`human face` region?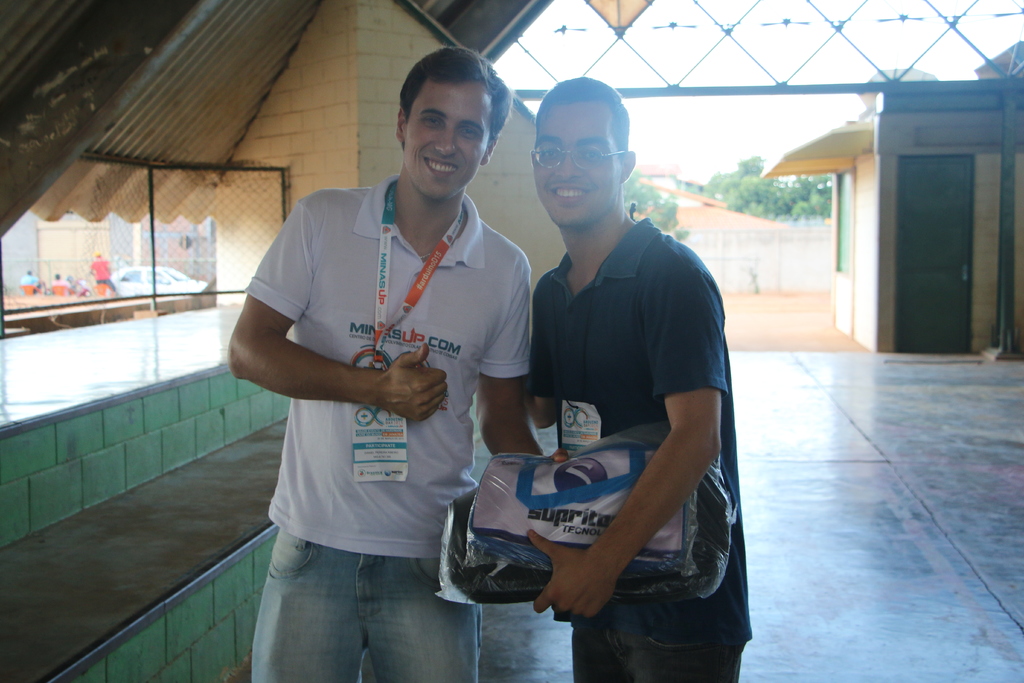
region(406, 70, 491, 208)
